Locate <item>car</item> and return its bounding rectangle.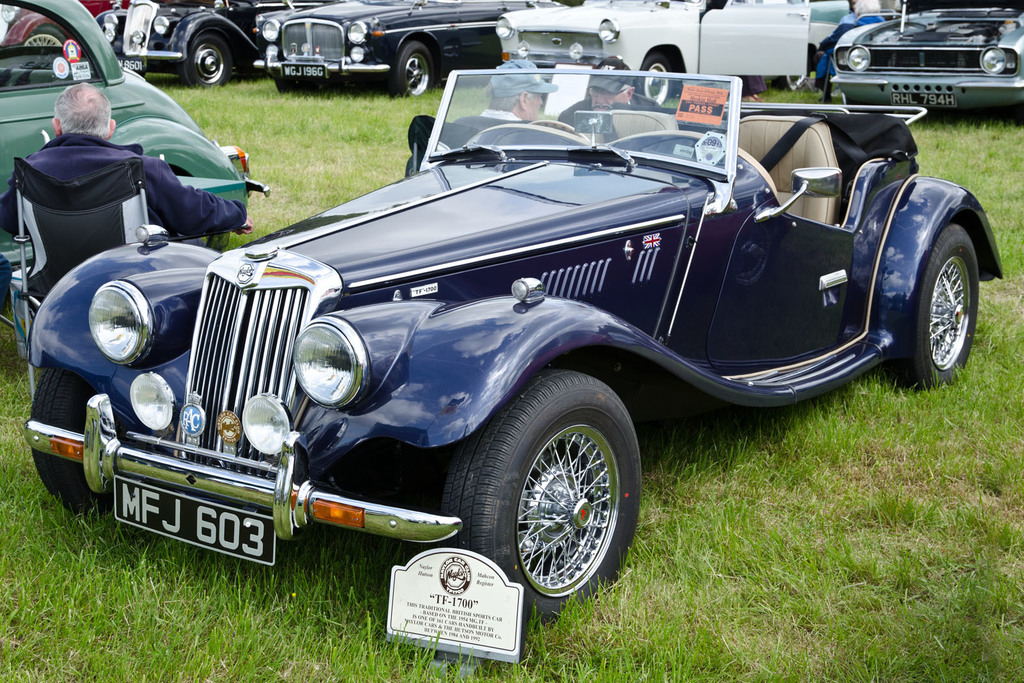
{"left": 6, "top": 0, "right": 120, "bottom": 74}.
